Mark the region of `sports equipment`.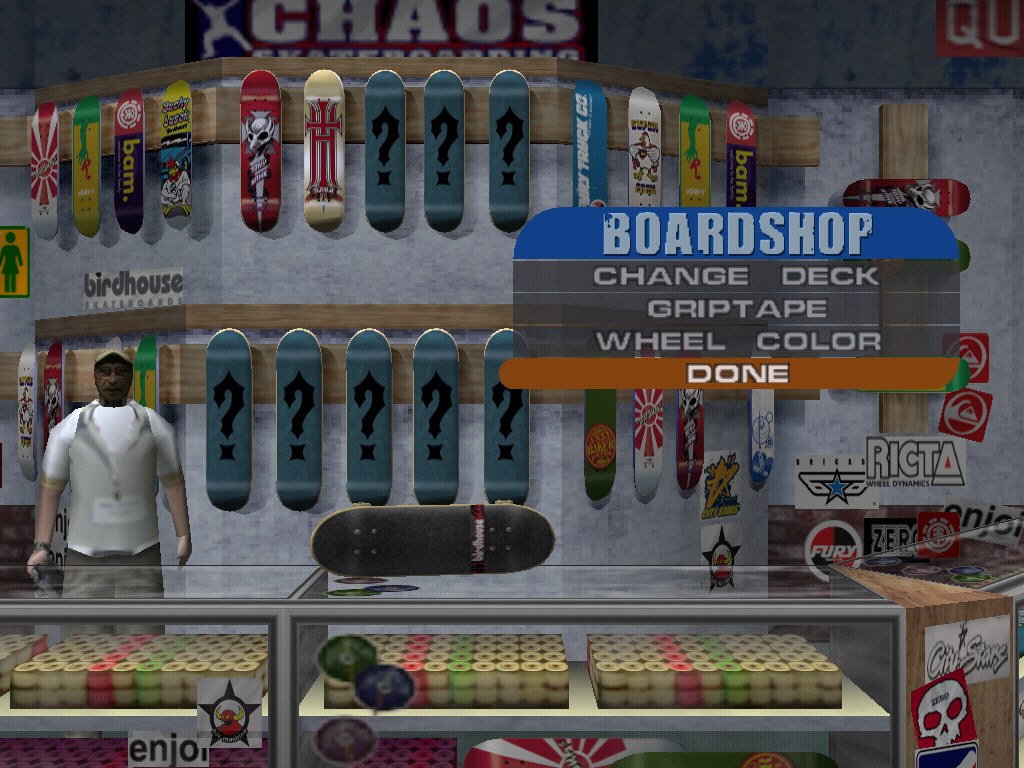
Region: (x1=489, y1=67, x2=531, y2=237).
